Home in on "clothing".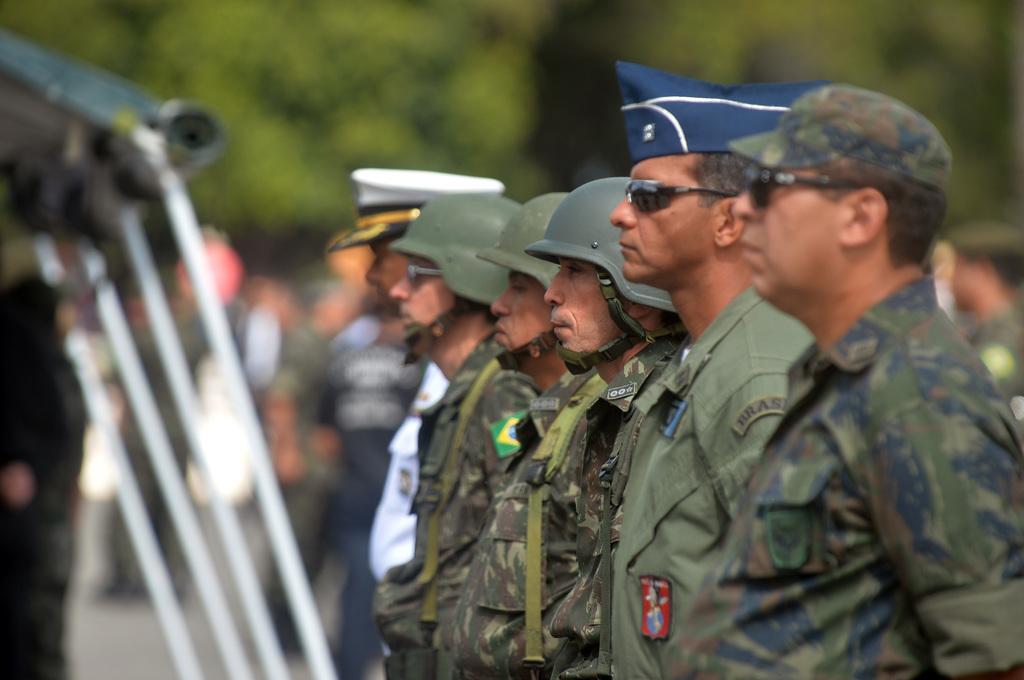
Homed in at BBox(545, 342, 678, 679).
